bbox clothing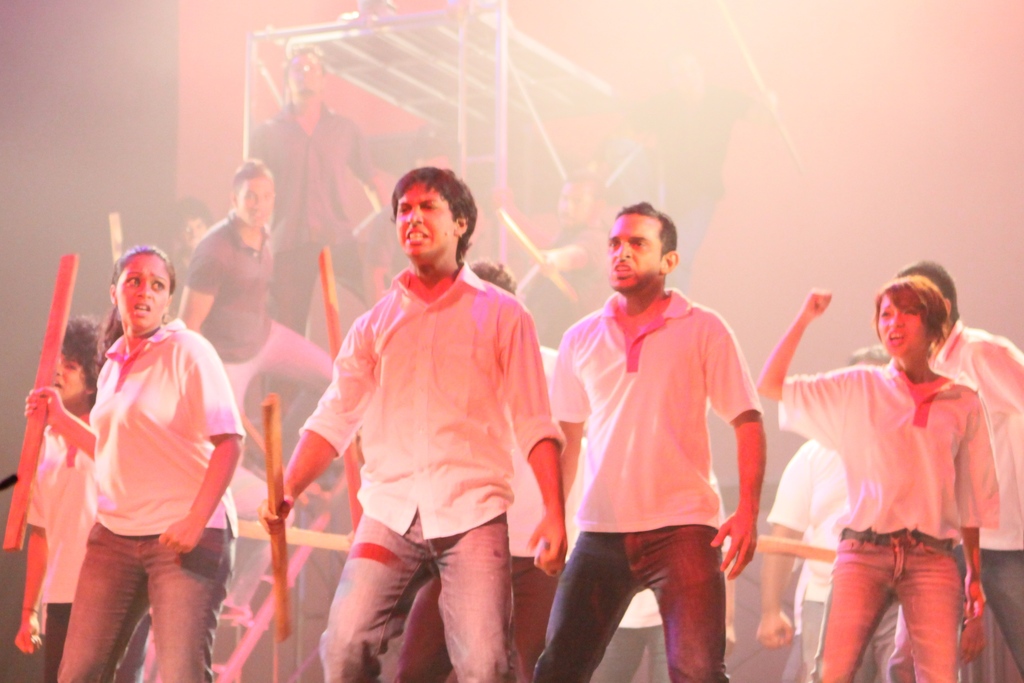
(392, 345, 586, 682)
